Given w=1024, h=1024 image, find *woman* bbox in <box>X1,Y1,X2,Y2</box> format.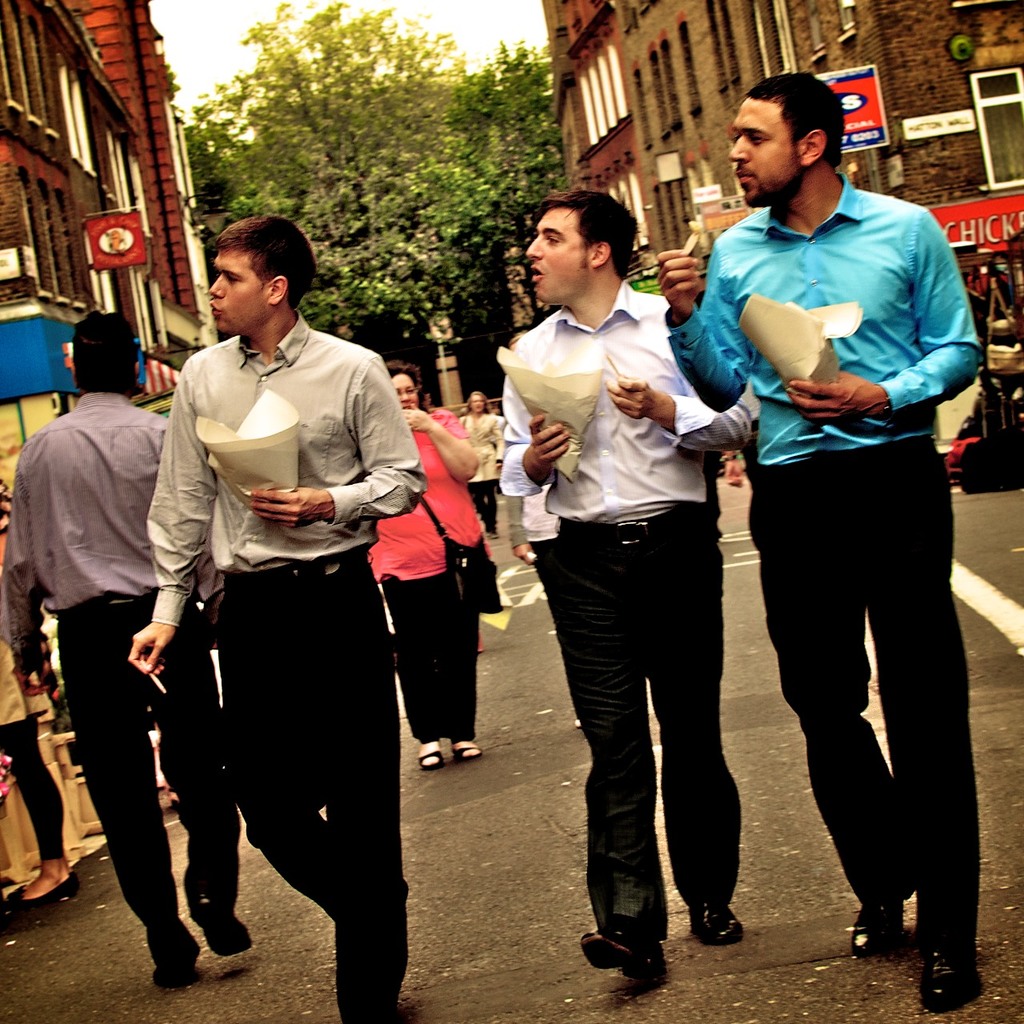
<box>352,360,501,779</box>.
